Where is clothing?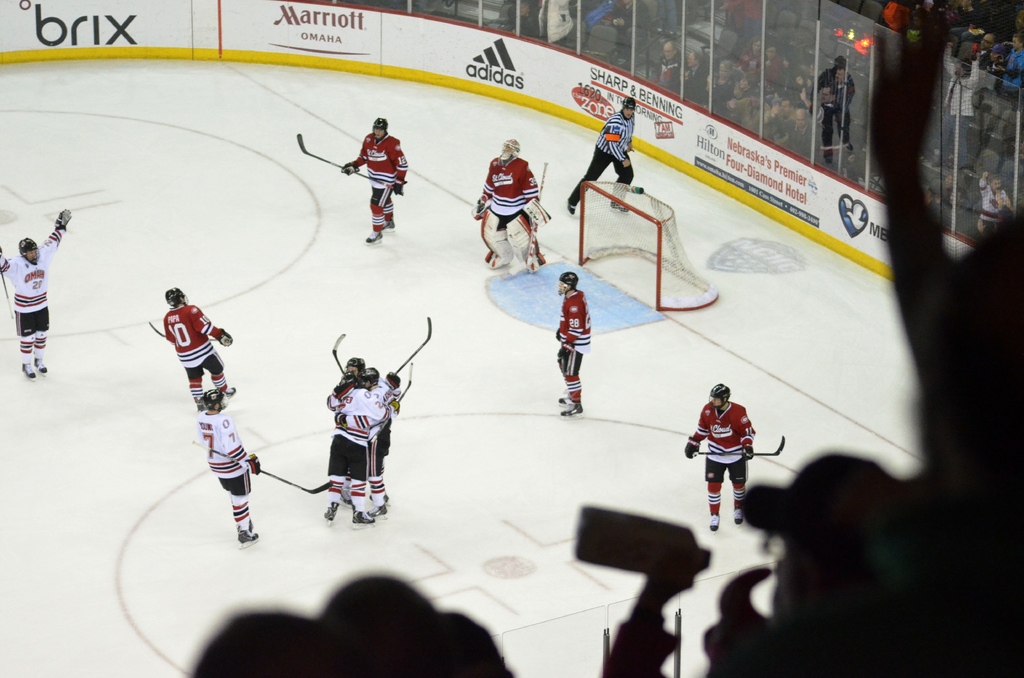
x1=0, y1=222, x2=68, y2=337.
